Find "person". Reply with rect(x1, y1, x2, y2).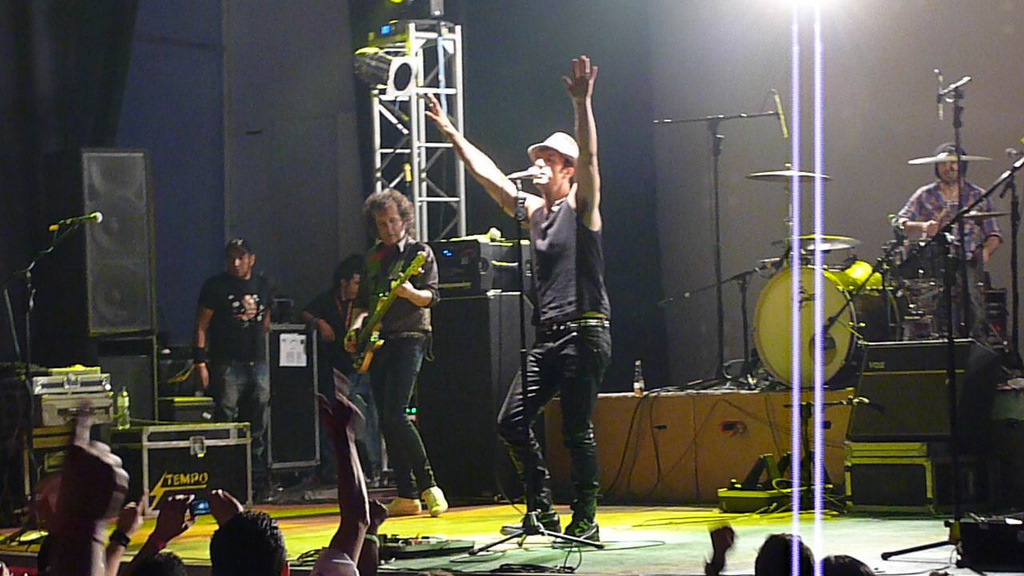
rect(891, 142, 1001, 333).
